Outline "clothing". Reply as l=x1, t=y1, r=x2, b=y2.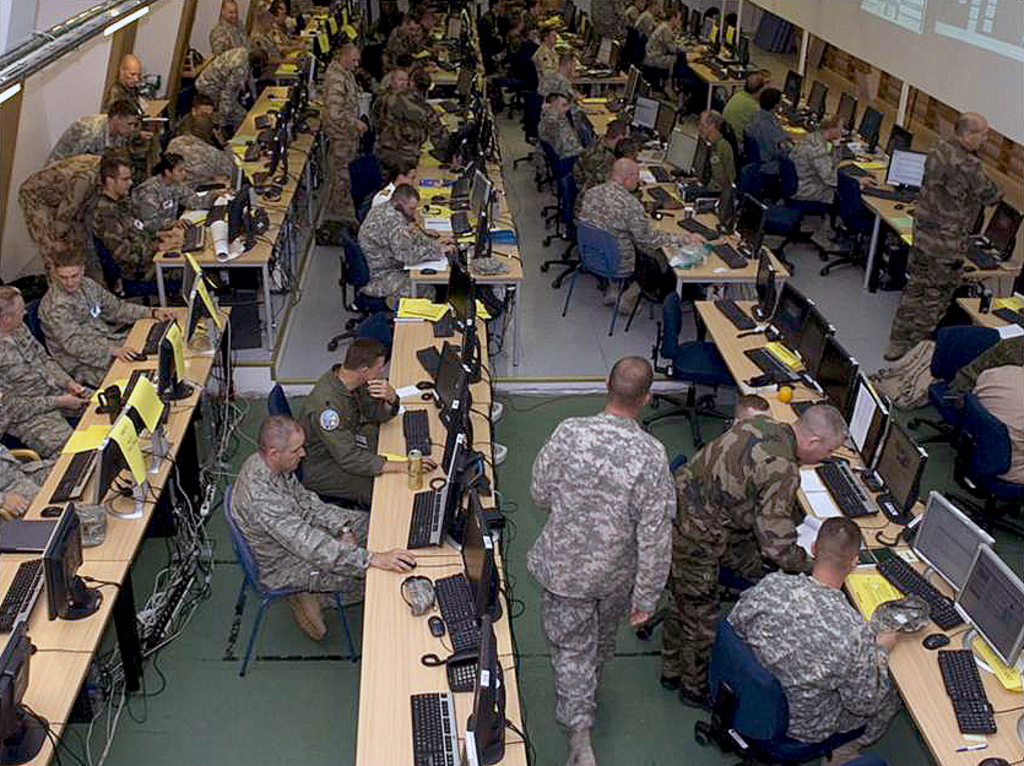
l=589, t=137, r=618, b=200.
